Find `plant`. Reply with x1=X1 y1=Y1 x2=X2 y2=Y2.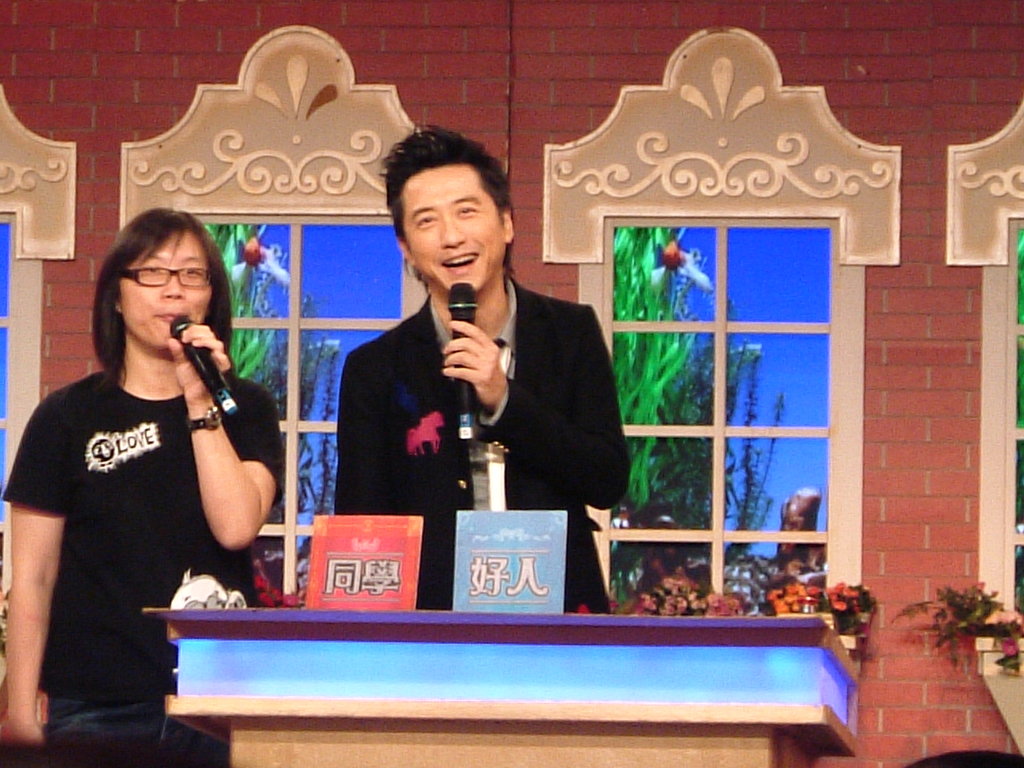
x1=607 y1=218 x2=790 y2=594.
